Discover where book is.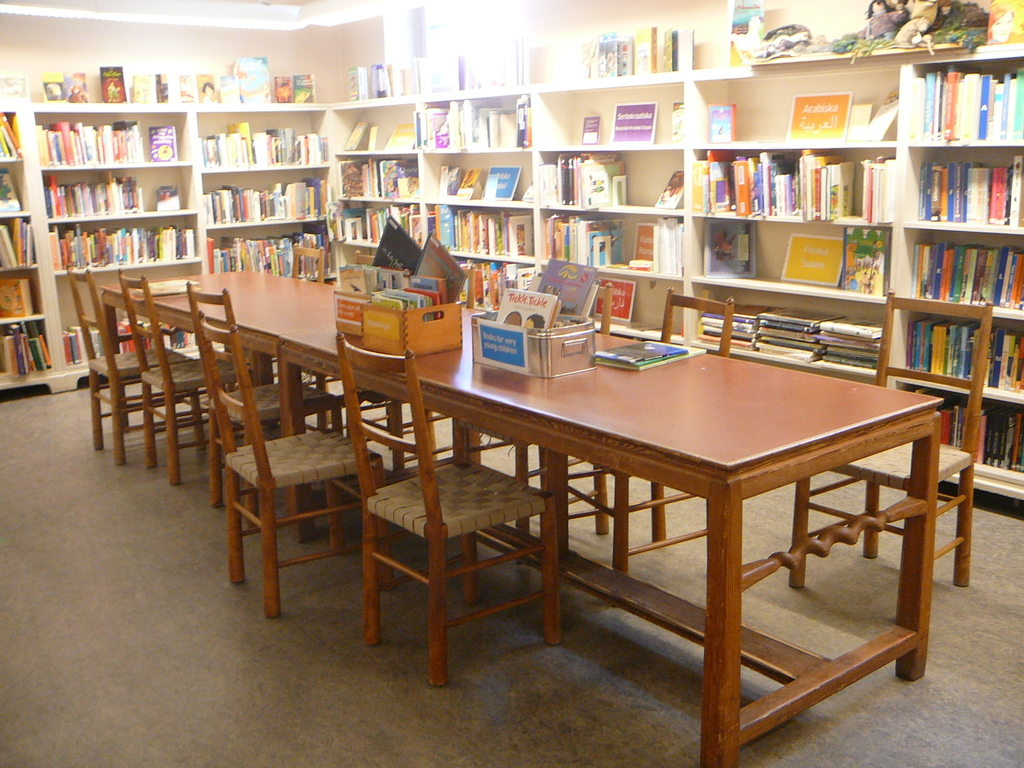
Discovered at (left=596, top=336, right=710, bottom=367).
